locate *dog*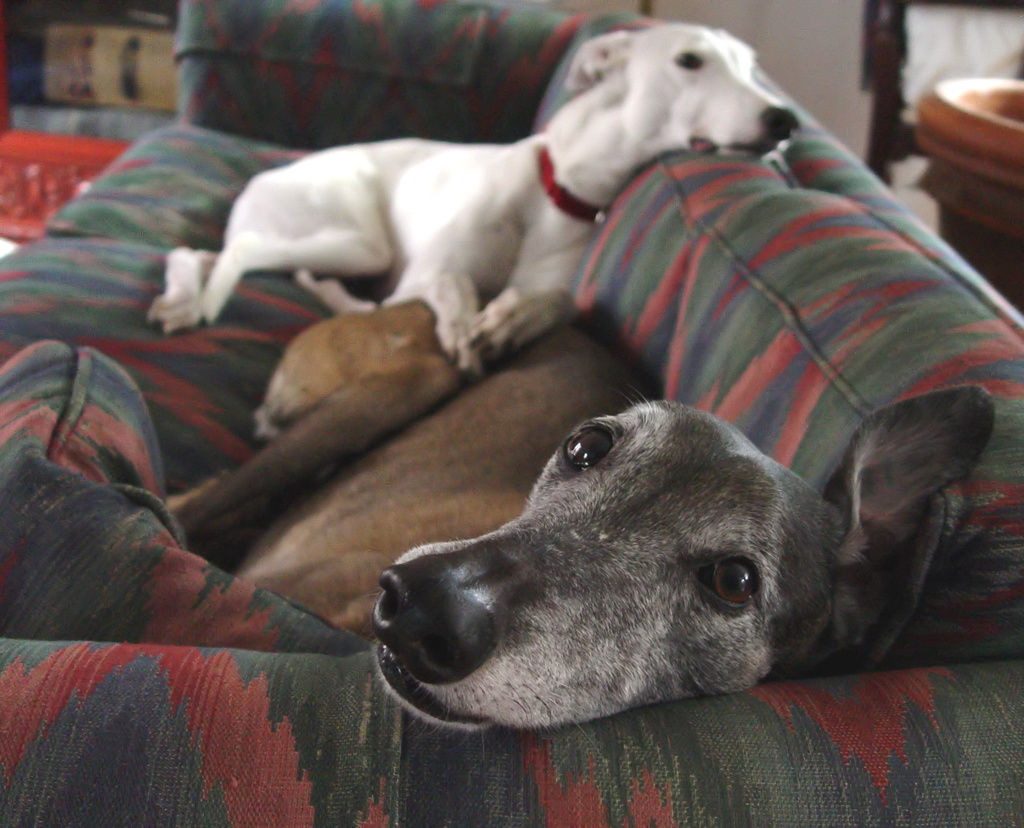
167,298,644,631
